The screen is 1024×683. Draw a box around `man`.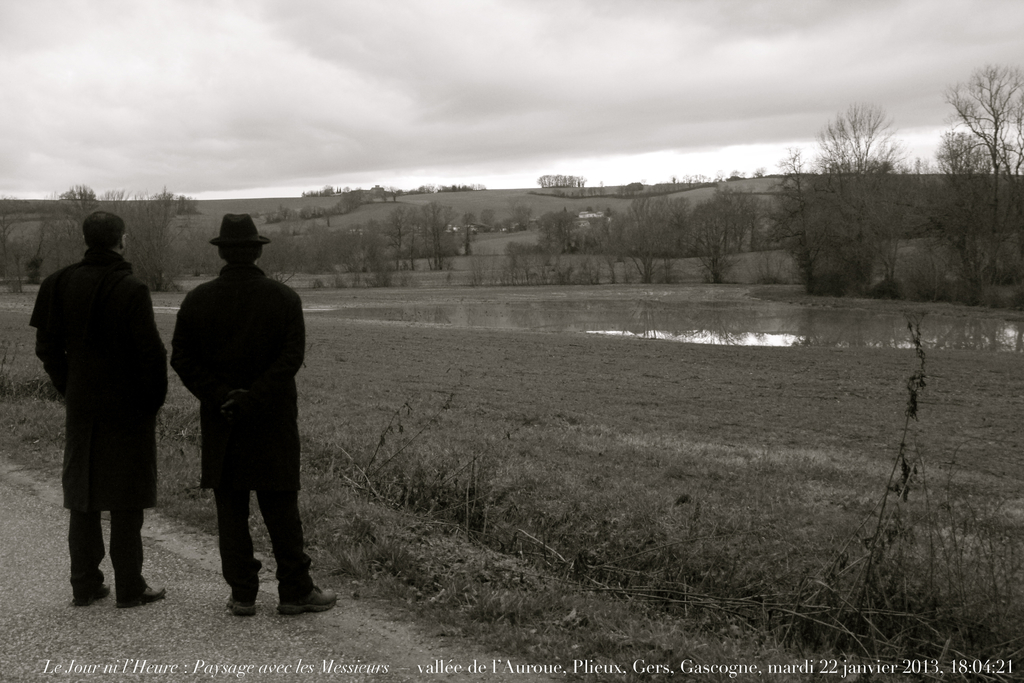
x1=159 y1=215 x2=330 y2=622.
